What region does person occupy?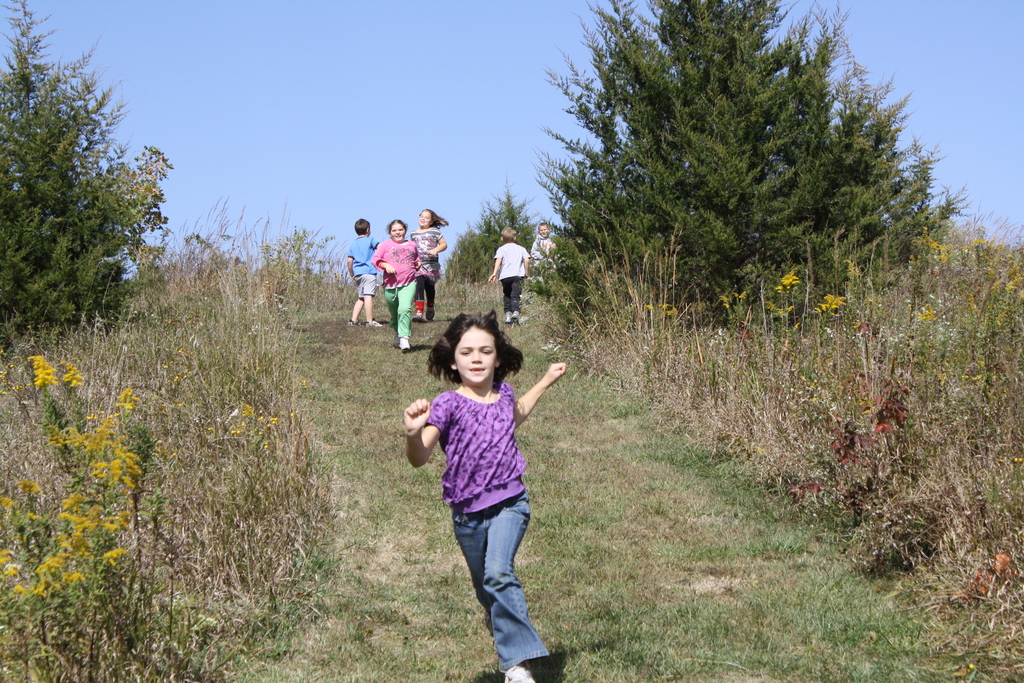
detection(402, 312, 564, 682).
